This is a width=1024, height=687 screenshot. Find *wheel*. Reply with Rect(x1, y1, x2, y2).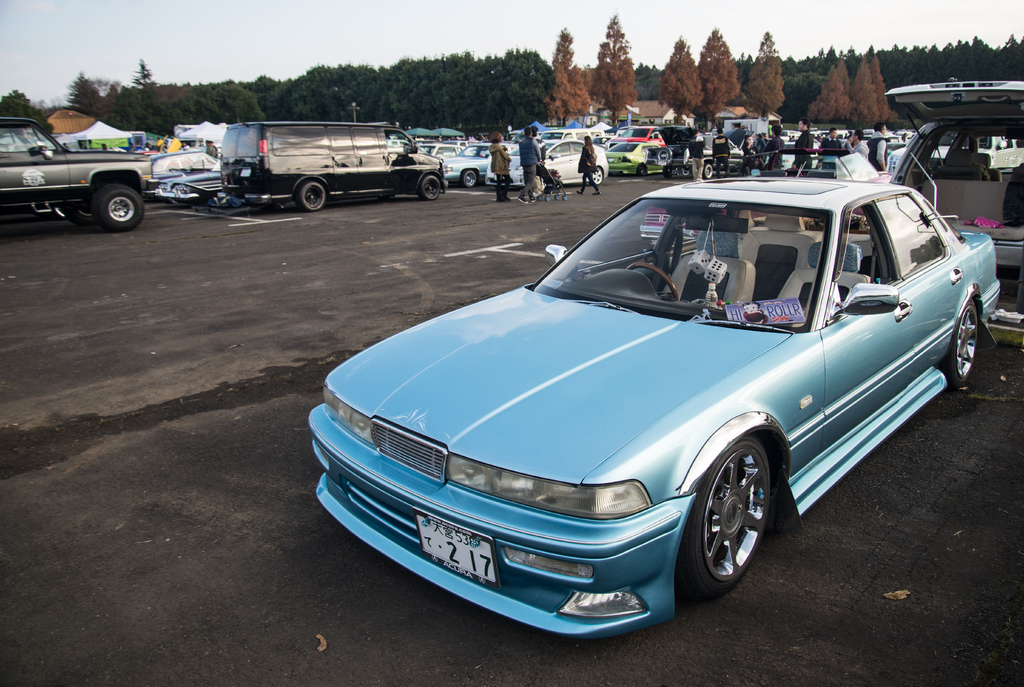
Rect(58, 199, 93, 222).
